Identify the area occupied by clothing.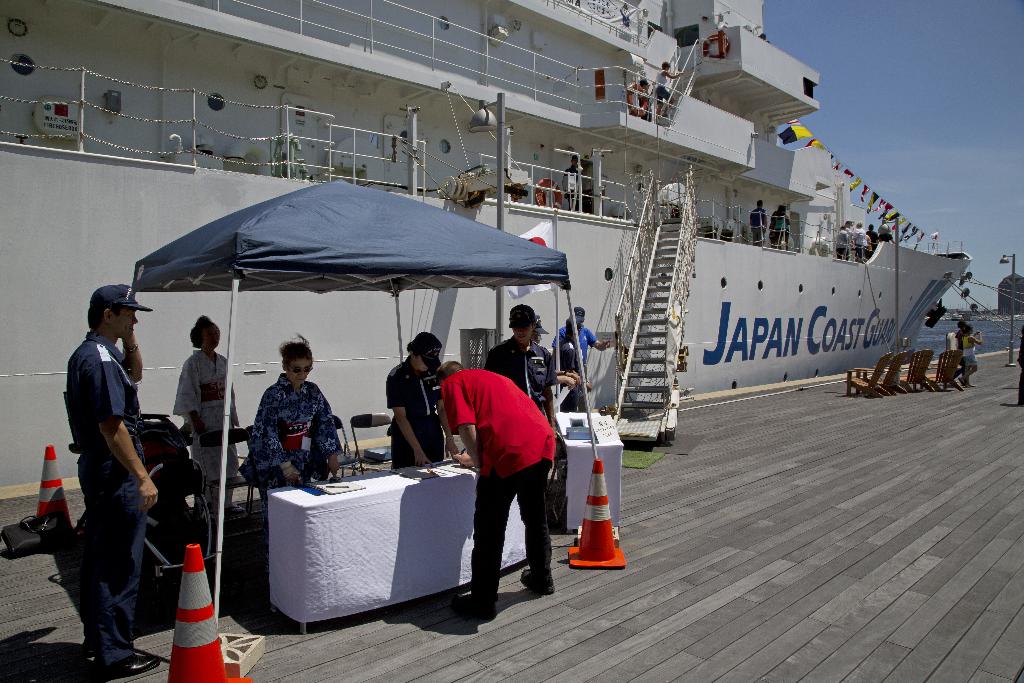
Area: l=566, t=320, r=595, b=398.
